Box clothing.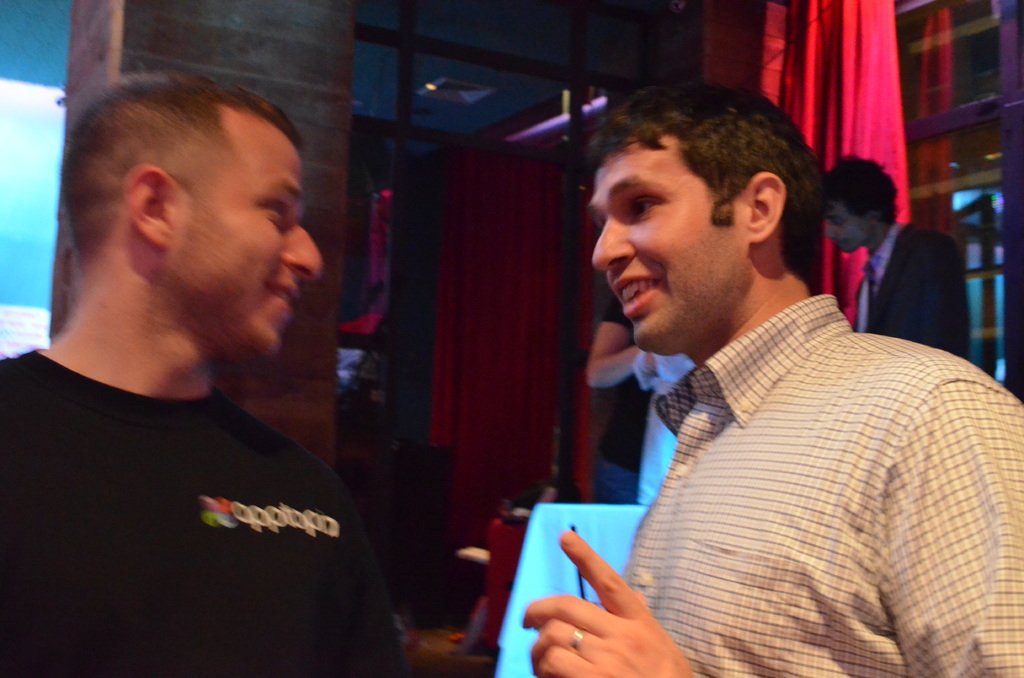
(2,346,406,675).
